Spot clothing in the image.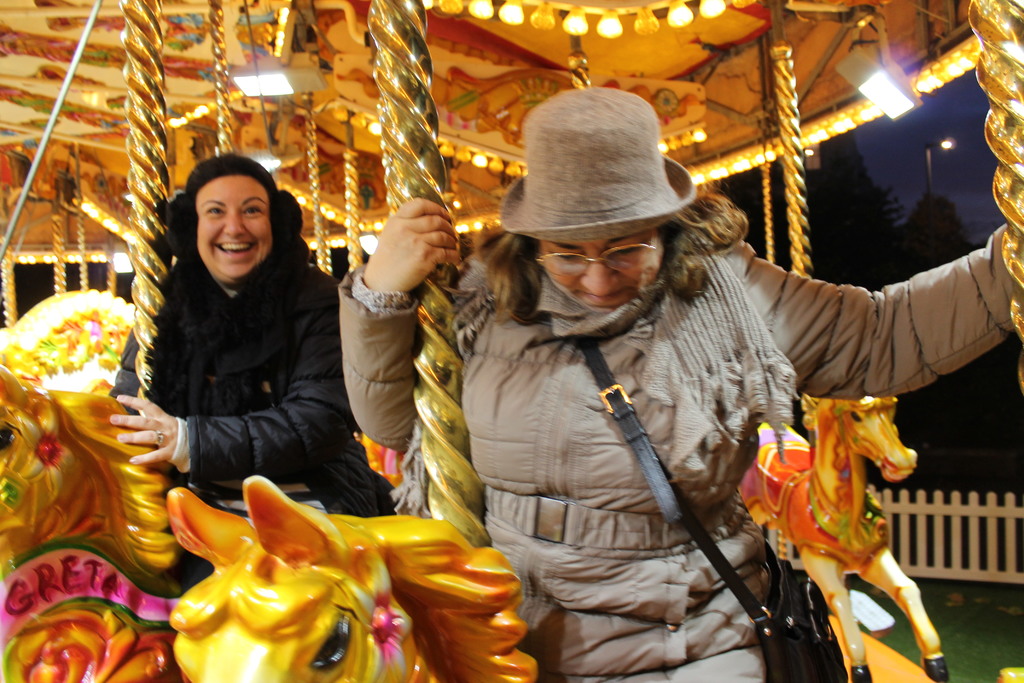
clothing found at 109,189,368,533.
